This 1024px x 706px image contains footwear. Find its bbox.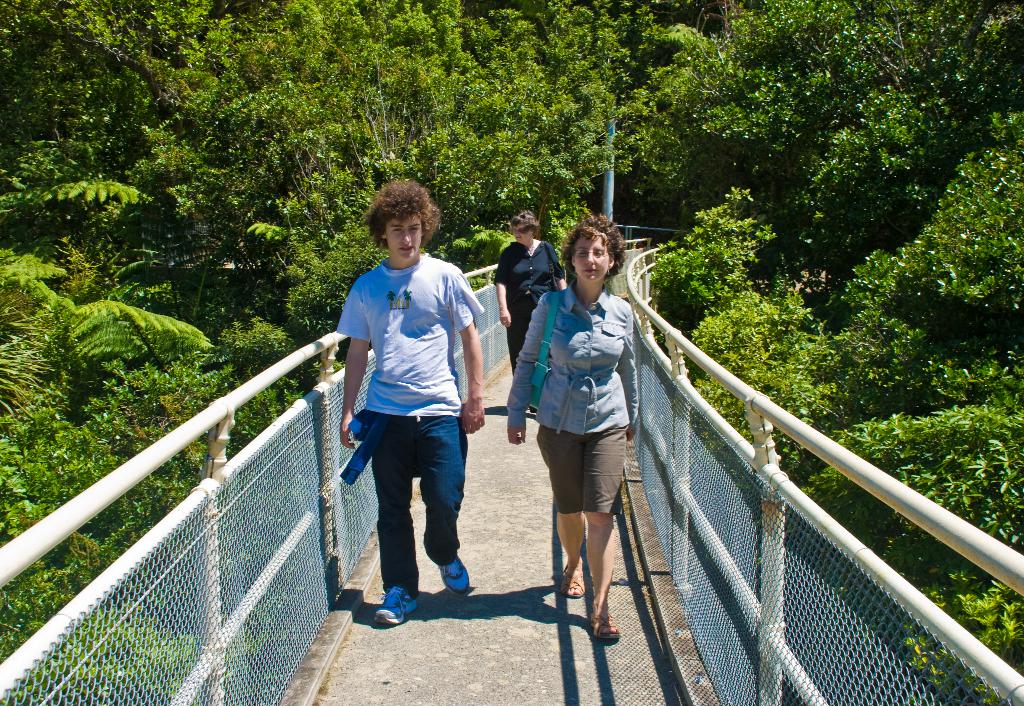
Rect(422, 535, 473, 596).
